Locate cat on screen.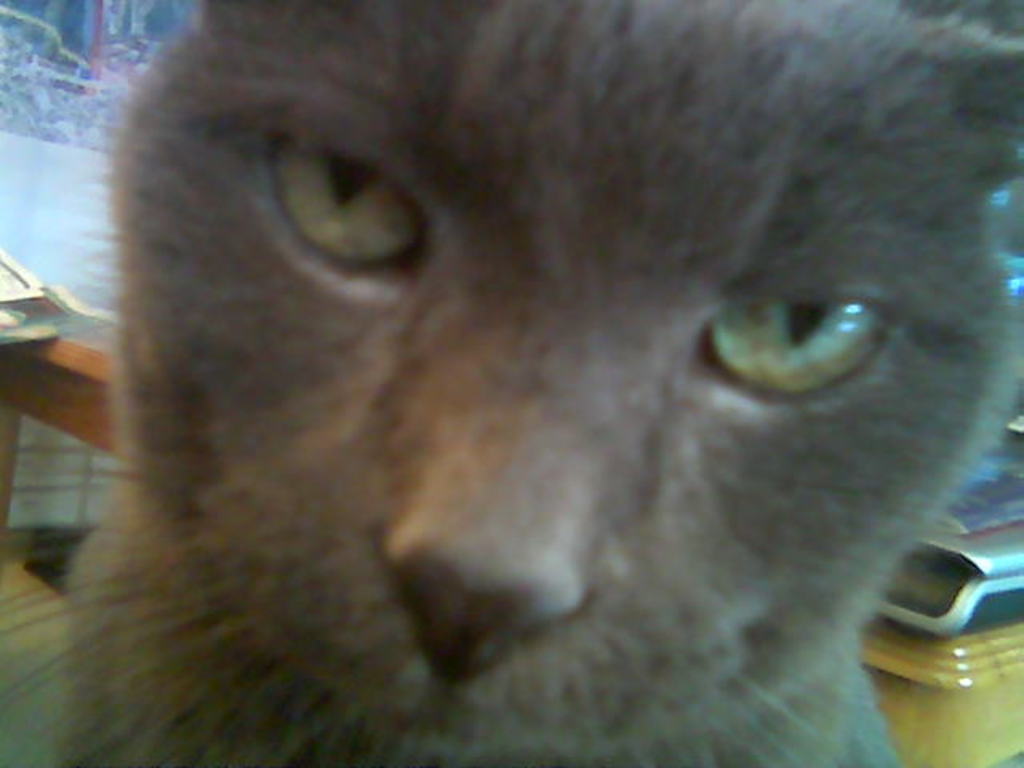
On screen at bbox=(0, 0, 1022, 766).
